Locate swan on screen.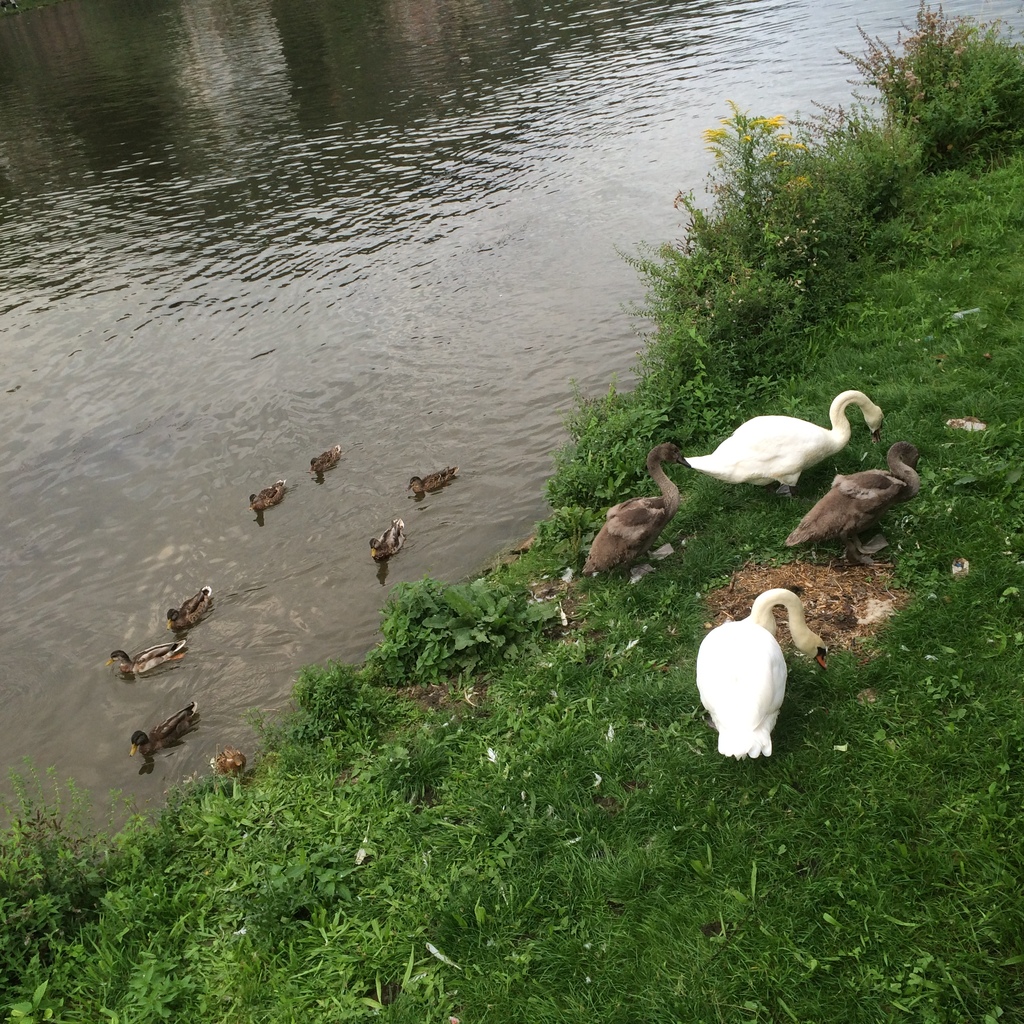
On screen at BBox(710, 383, 919, 522).
